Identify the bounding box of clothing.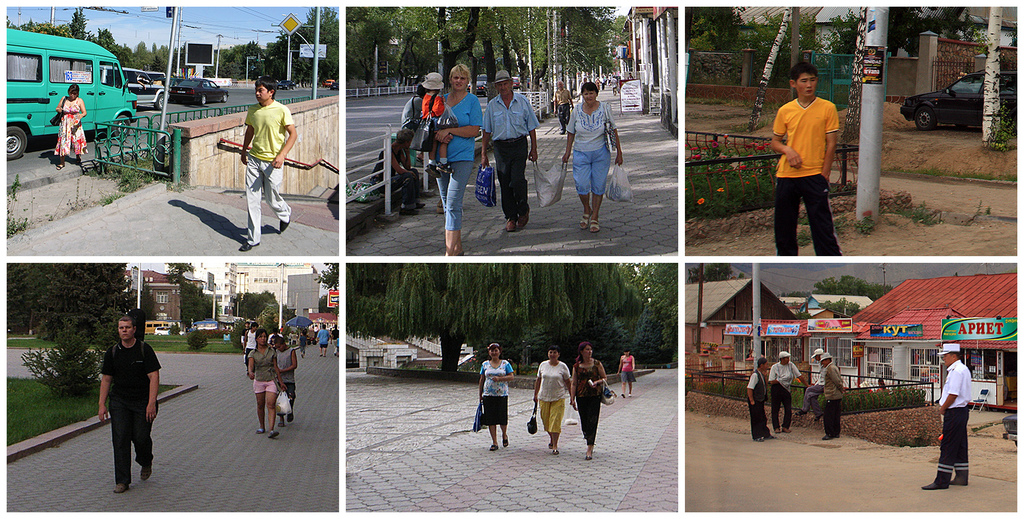
bbox(772, 69, 850, 248).
